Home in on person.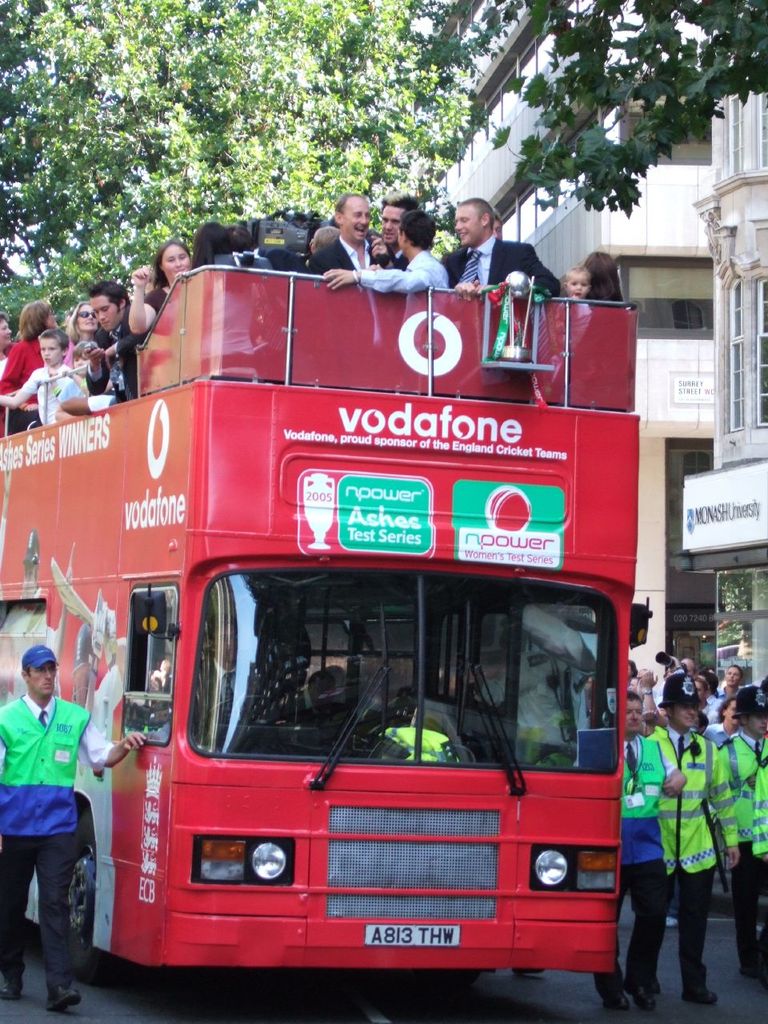
Homed in at bbox=[10, 333, 65, 408].
